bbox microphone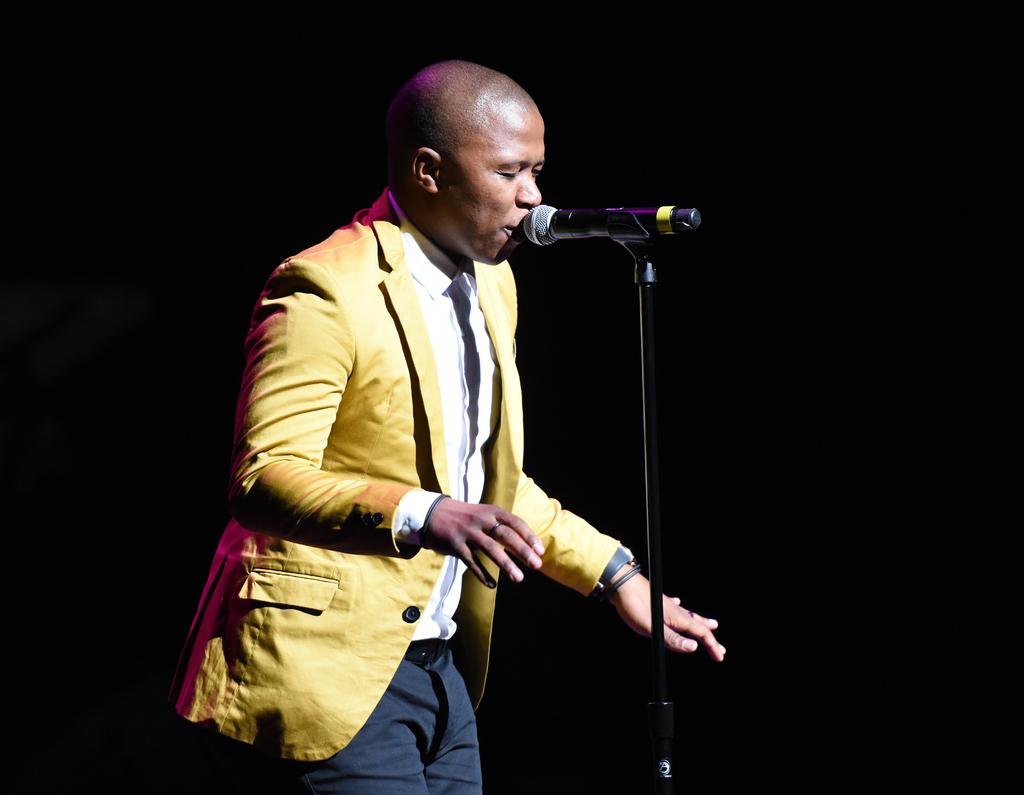
box(513, 191, 678, 264)
